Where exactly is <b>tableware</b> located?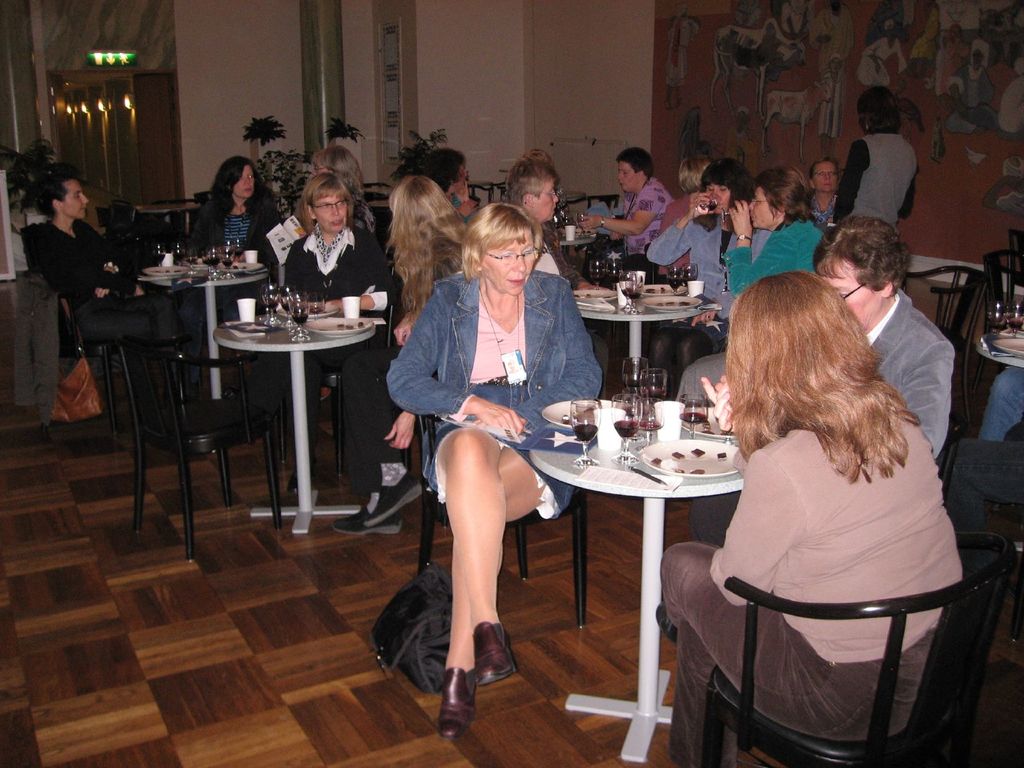
Its bounding box is box(566, 399, 604, 461).
